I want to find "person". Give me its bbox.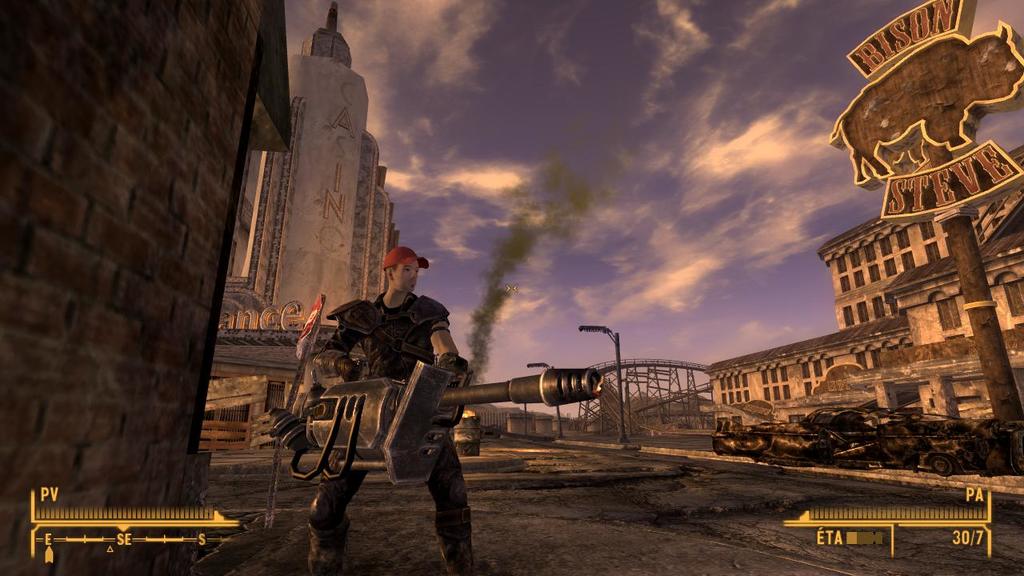
{"x1": 304, "y1": 243, "x2": 478, "y2": 575}.
